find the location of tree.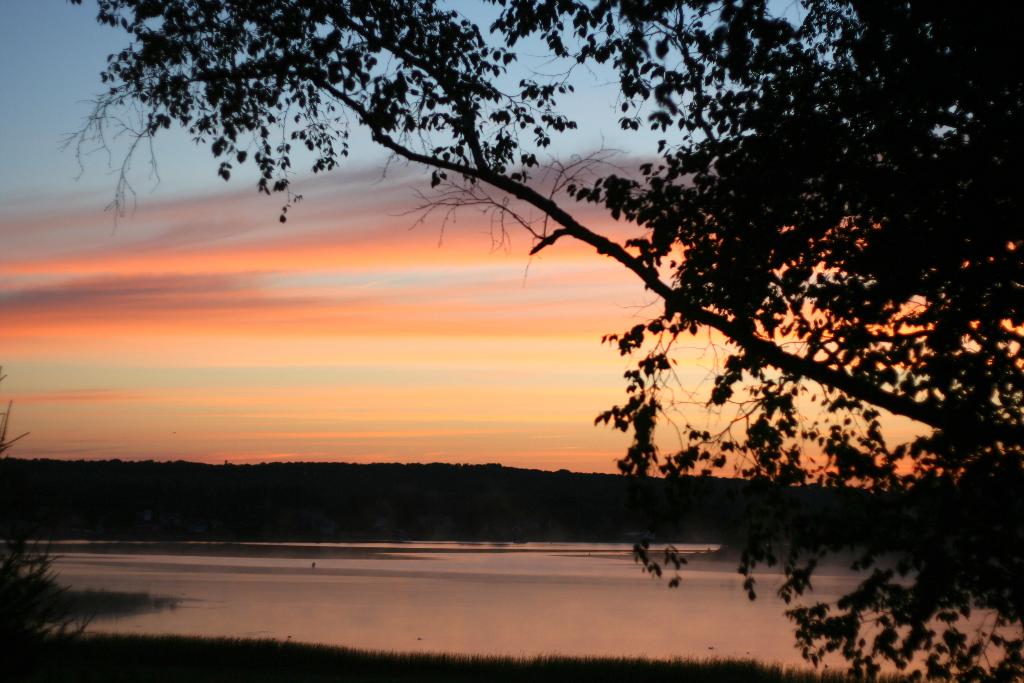
Location: [113,13,984,584].
